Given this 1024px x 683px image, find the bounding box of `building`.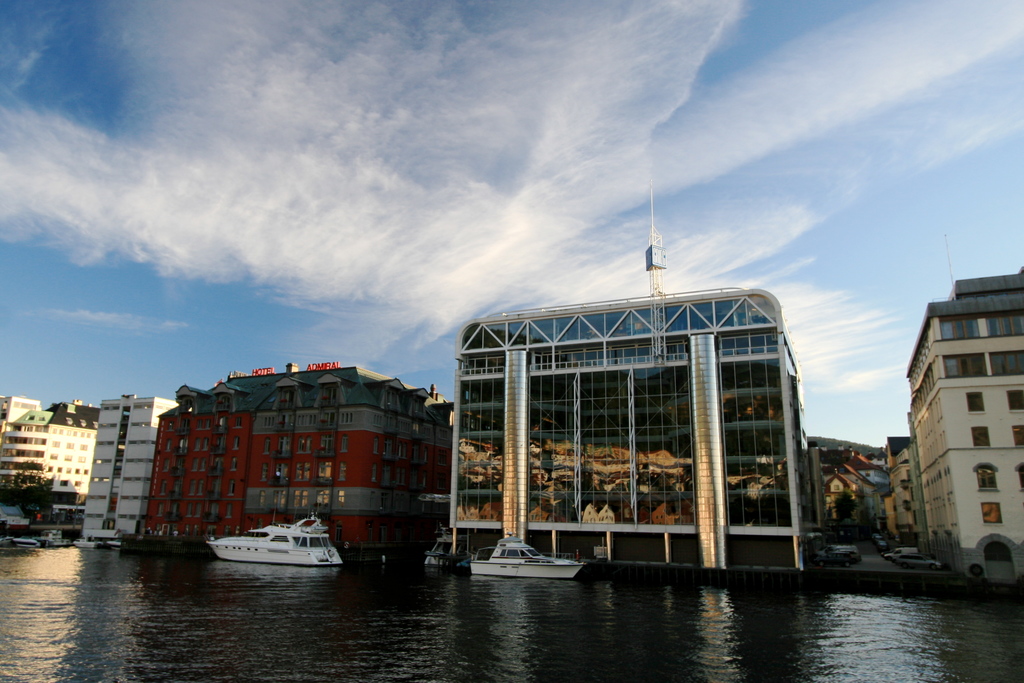
449:192:815:579.
